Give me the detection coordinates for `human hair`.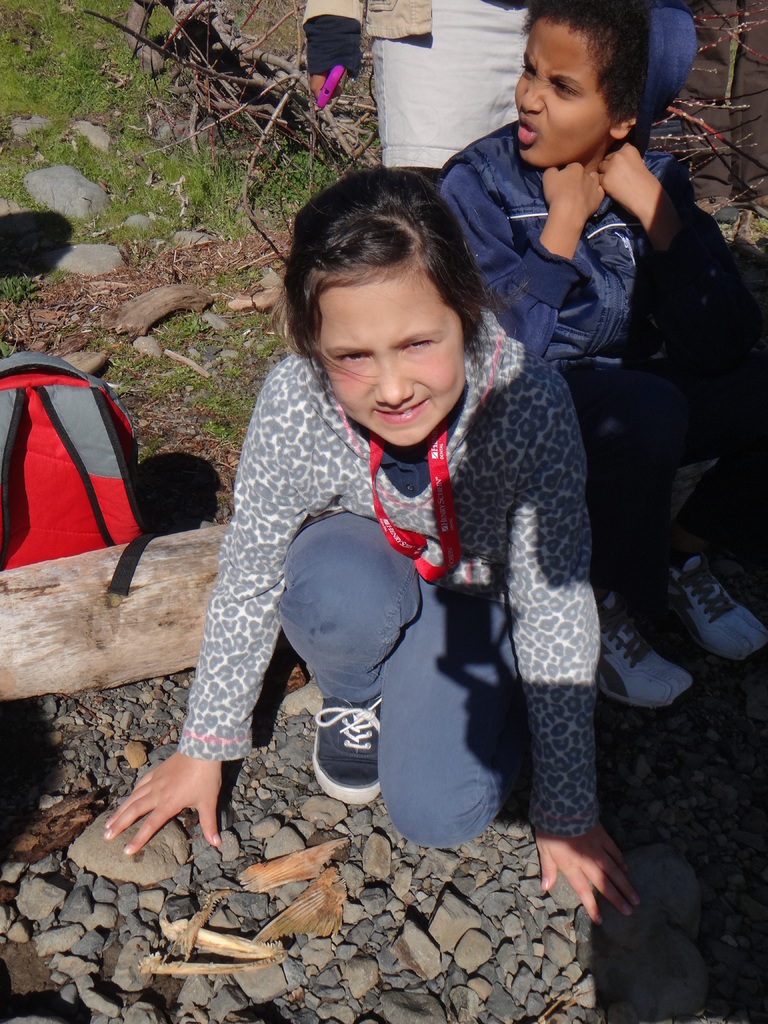
left=270, top=161, right=534, bottom=422.
